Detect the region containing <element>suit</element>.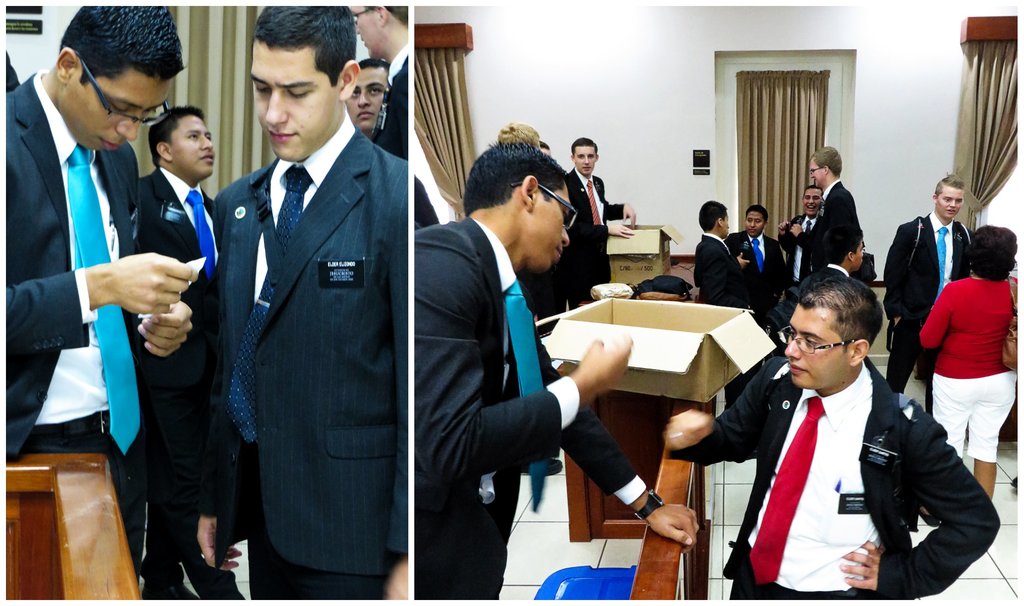
[left=666, top=354, right=1000, bottom=605].
